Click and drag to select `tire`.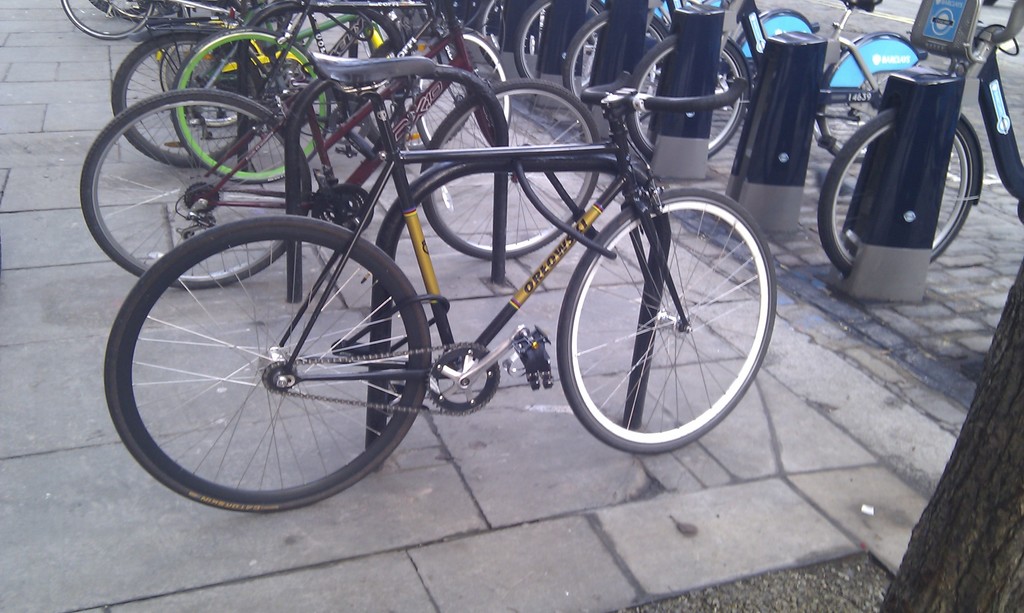
Selection: [564,10,668,116].
